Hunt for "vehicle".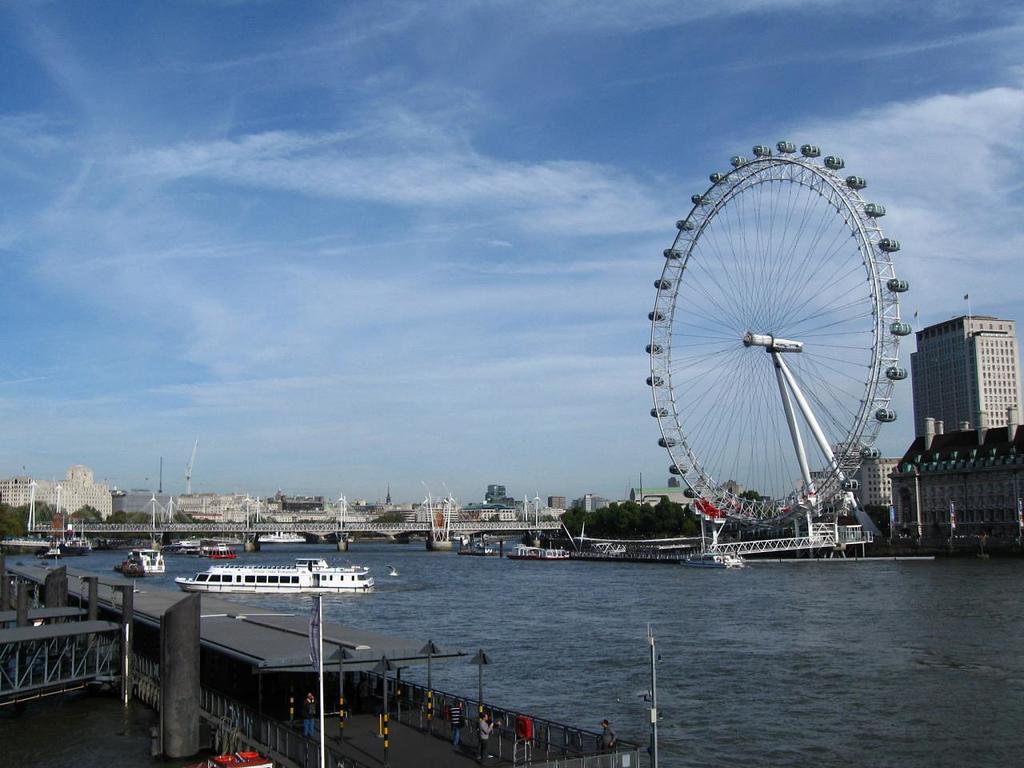
Hunted down at locate(45, 530, 102, 560).
